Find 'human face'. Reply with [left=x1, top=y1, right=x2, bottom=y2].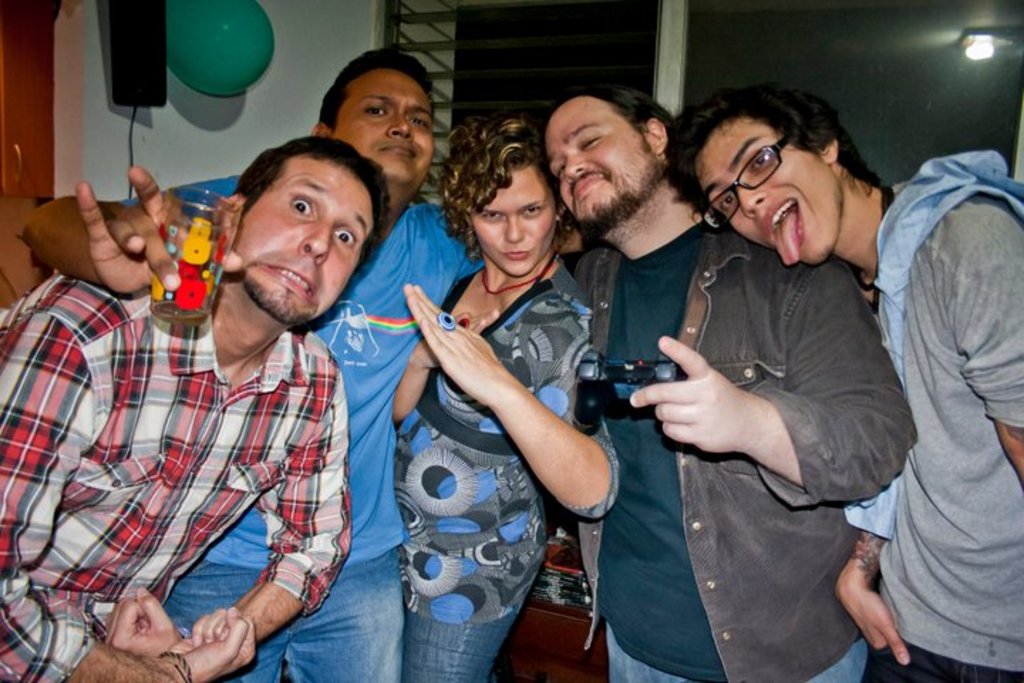
[left=698, top=110, right=843, bottom=262].
